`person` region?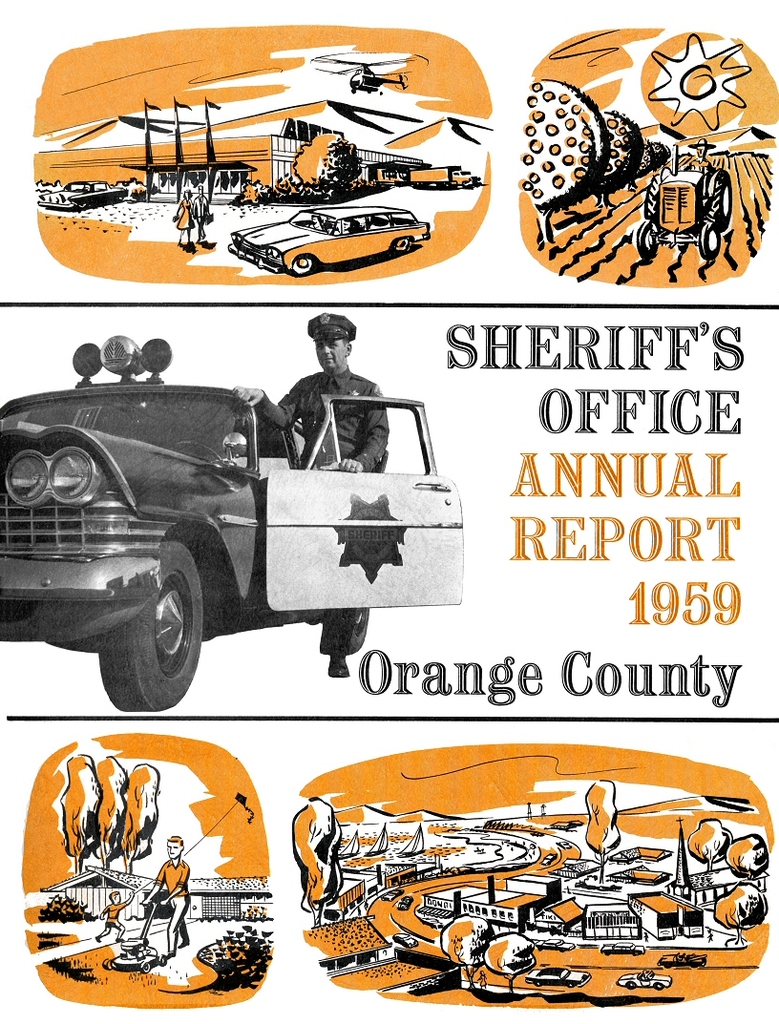
{"x1": 141, "y1": 834, "x2": 189, "y2": 958}
